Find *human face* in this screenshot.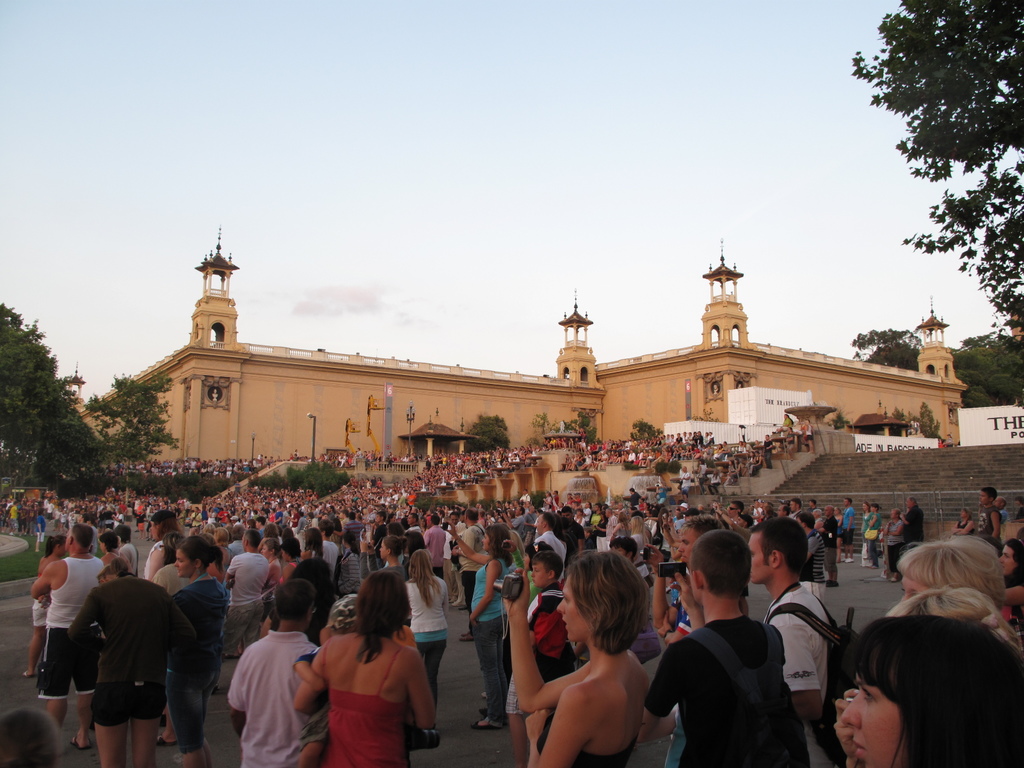
The bounding box for *human face* is box(172, 542, 186, 575).
